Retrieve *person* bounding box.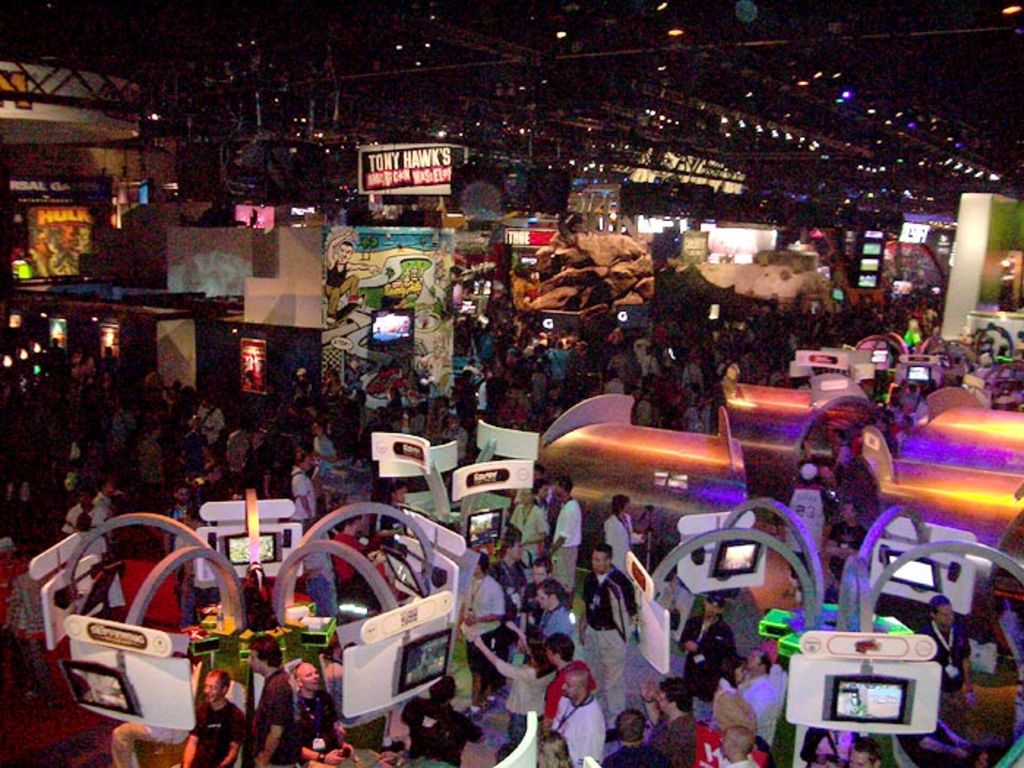
Bounding box: <bbox>252, 648, 313, 761</bbox>.
